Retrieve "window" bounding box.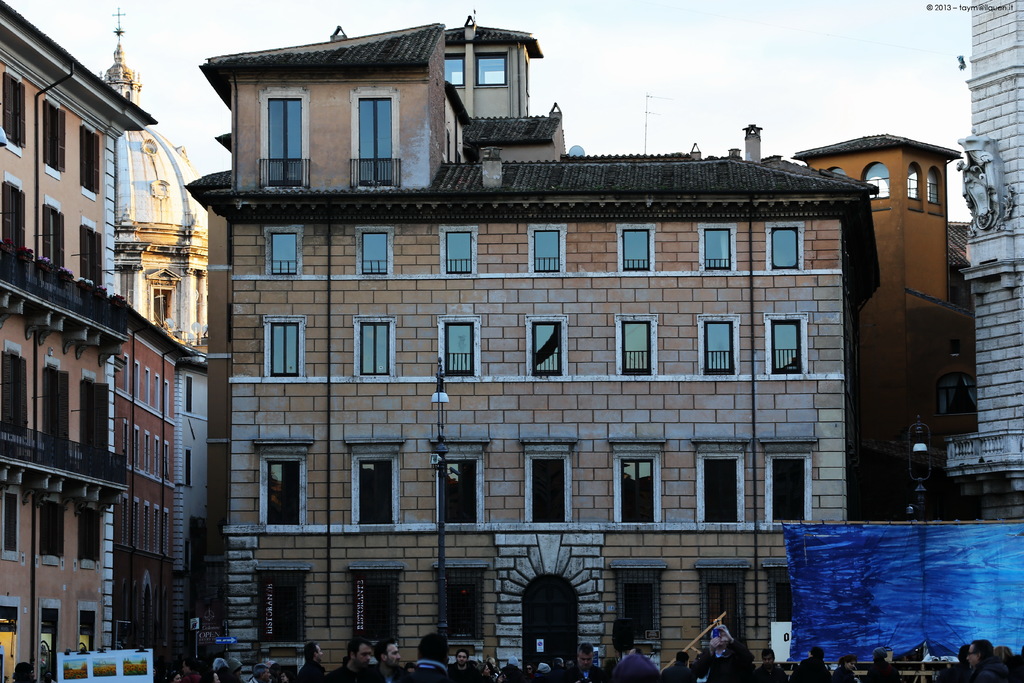
Bounding box: bbox(354, 230, 398, 276).
